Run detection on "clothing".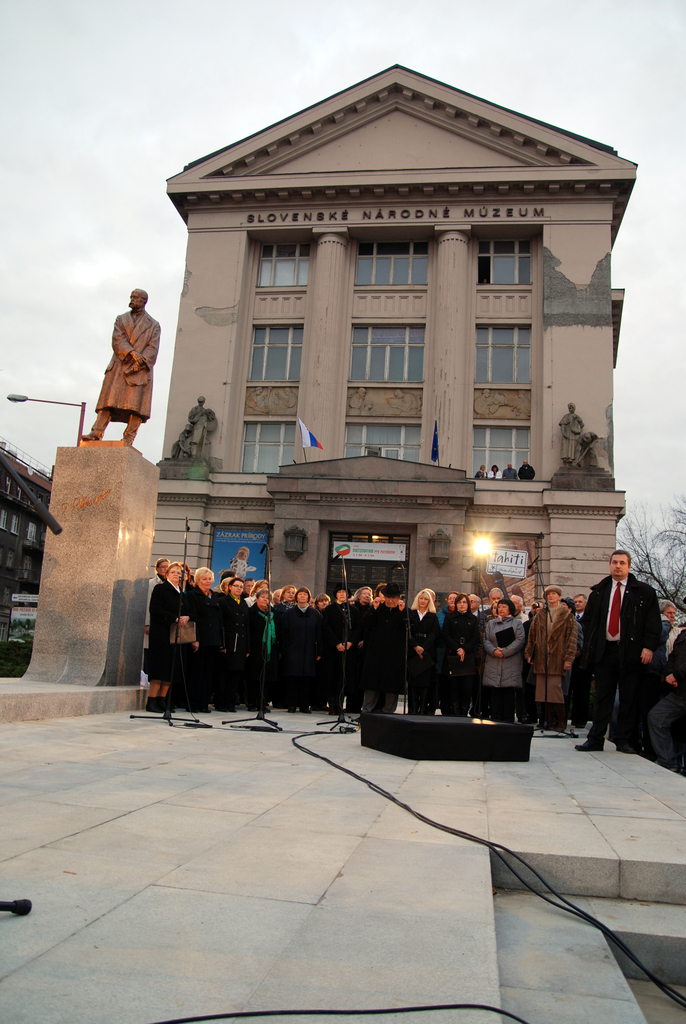
Result: 474/469/488/478.
